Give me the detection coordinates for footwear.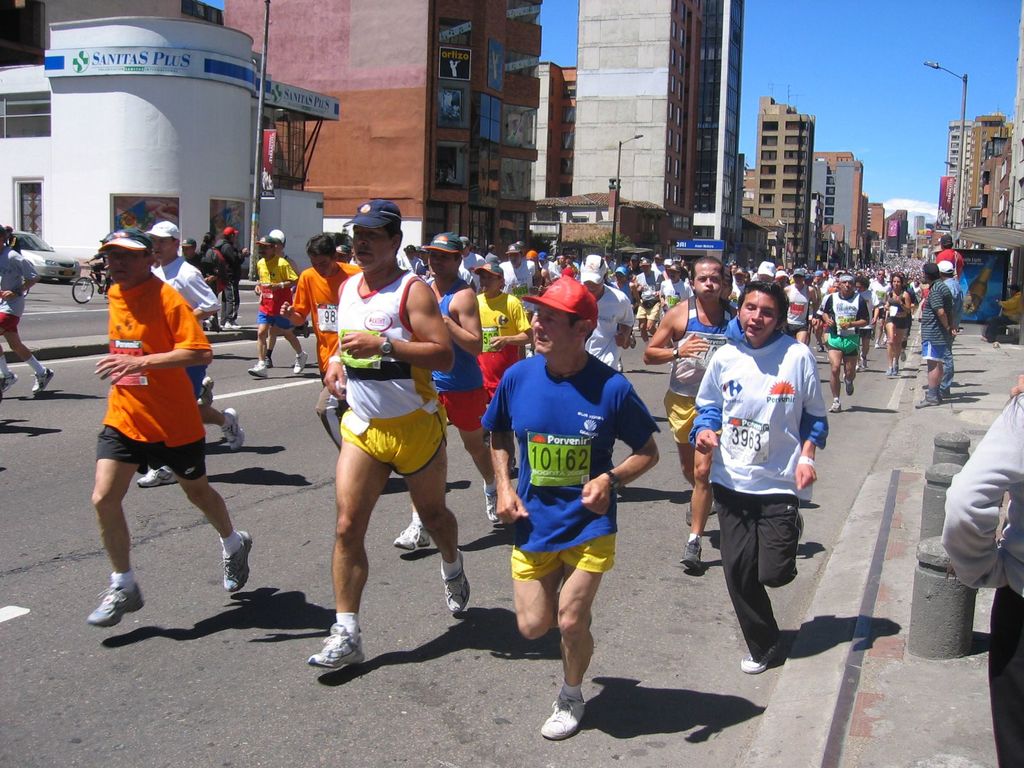
BBox(85, 580, 145, 626).
